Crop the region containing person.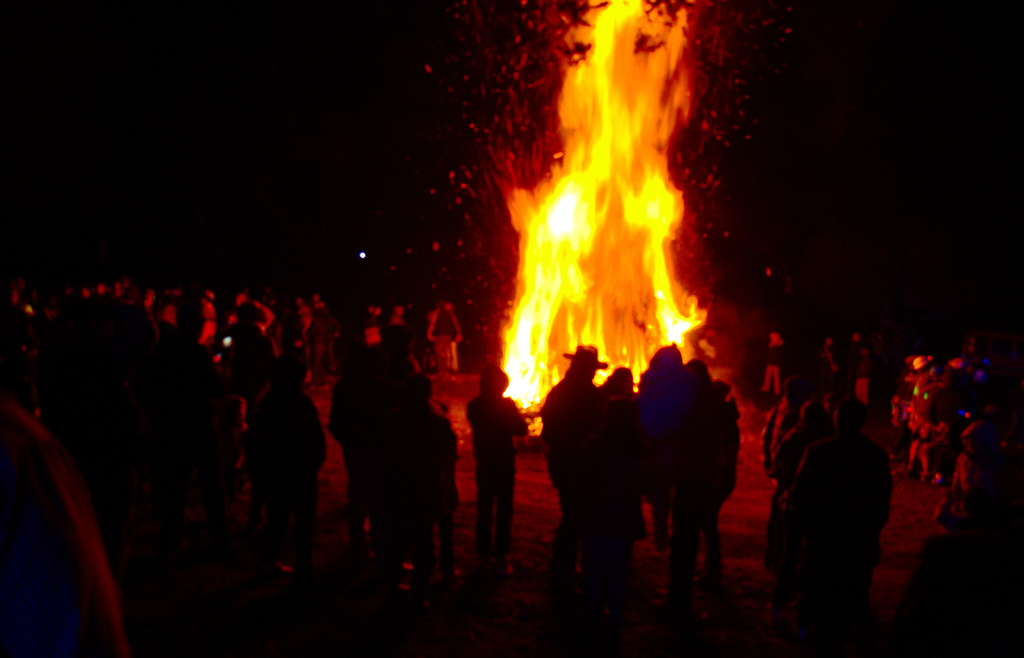
Crop region: [602, 365, 653, 543].
